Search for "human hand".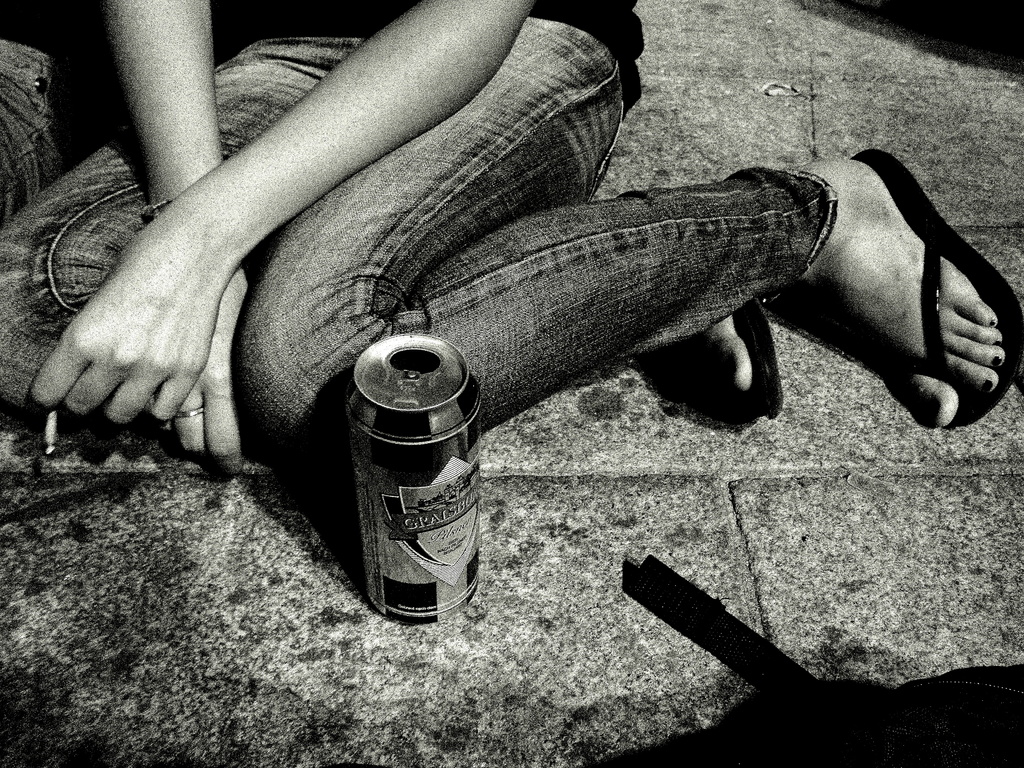
Found at [51,188,234,477].
